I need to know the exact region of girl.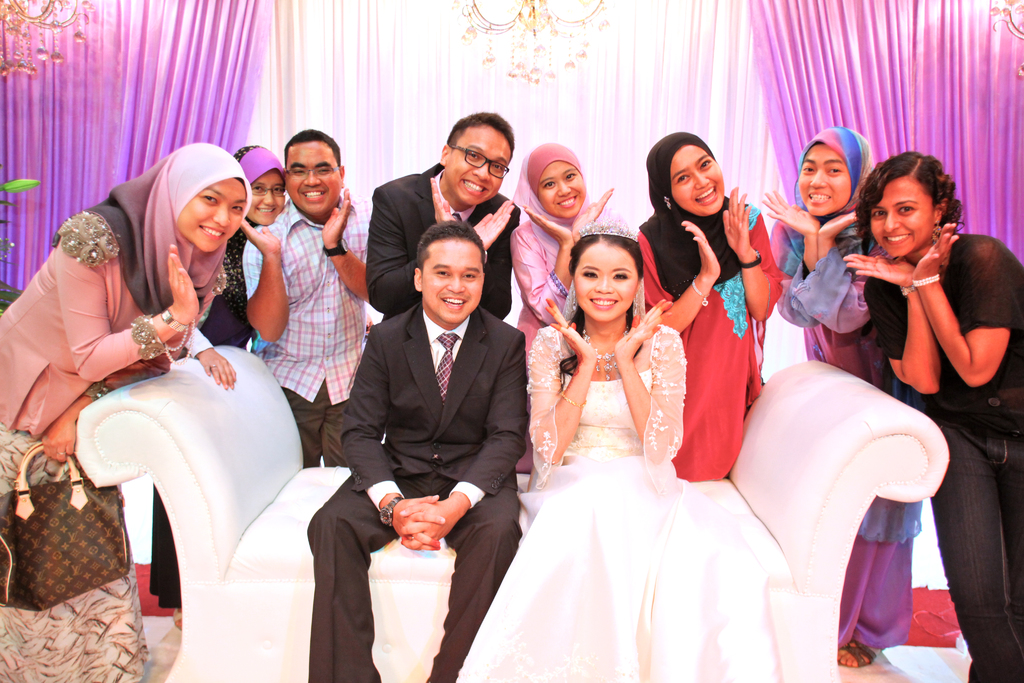
Region: 765, 119, 918, 660.
